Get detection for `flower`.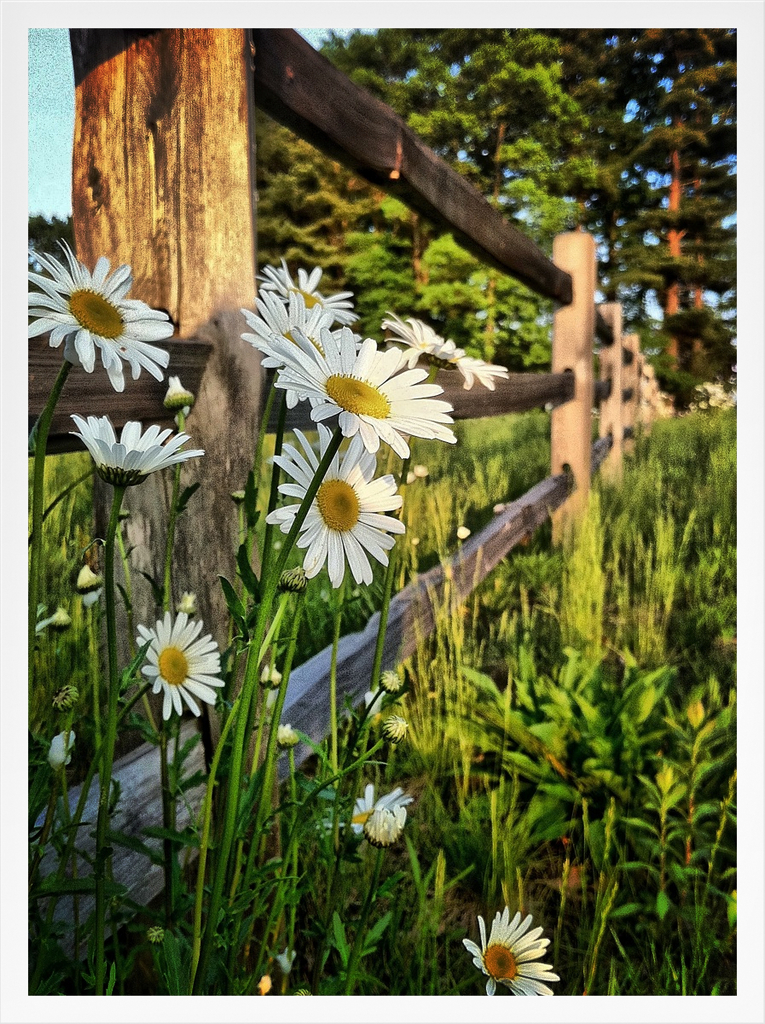
Detection: [x1=131, y1=600, x2=230, y2=718].
